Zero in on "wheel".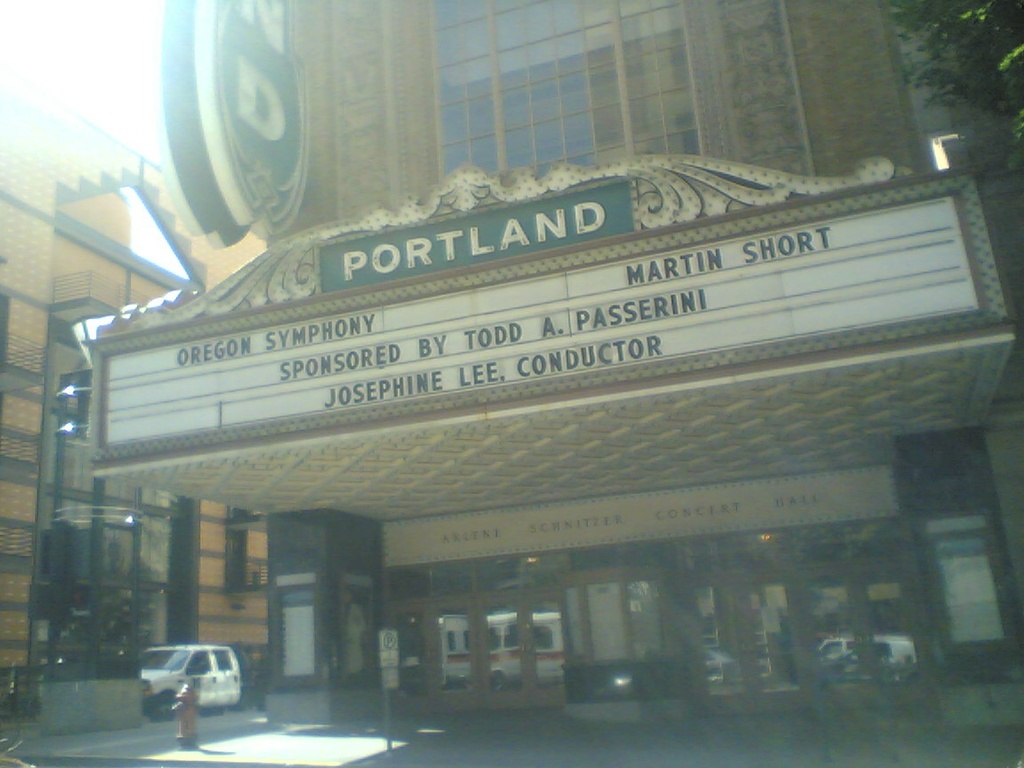
Zeroed in: Rect(150, 694, 188, 725).
